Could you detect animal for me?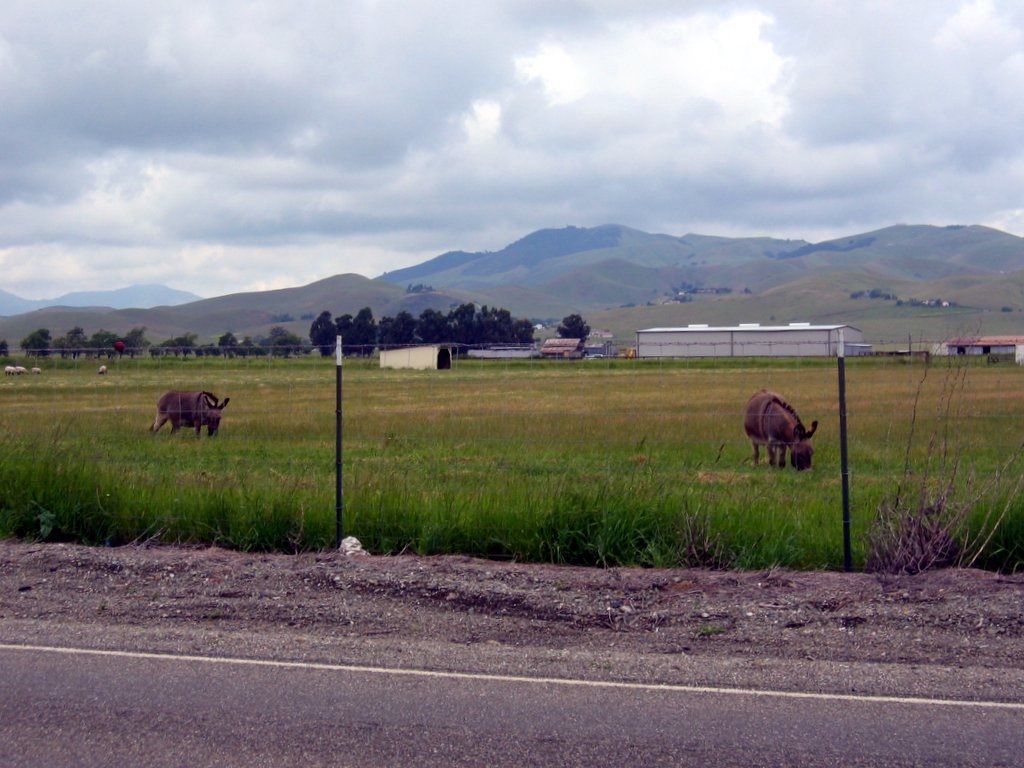
Detection result: left=745, top=391, right=816, bottom=473.
